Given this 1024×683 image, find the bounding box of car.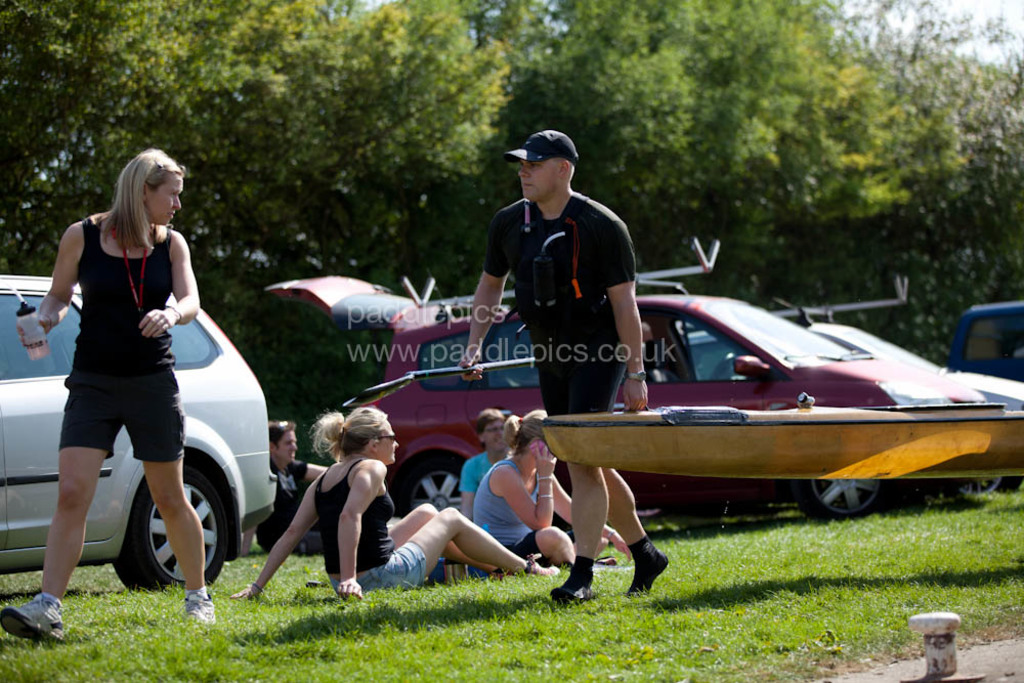
(x1=947, y1=300, x2=1023, y2=490).
